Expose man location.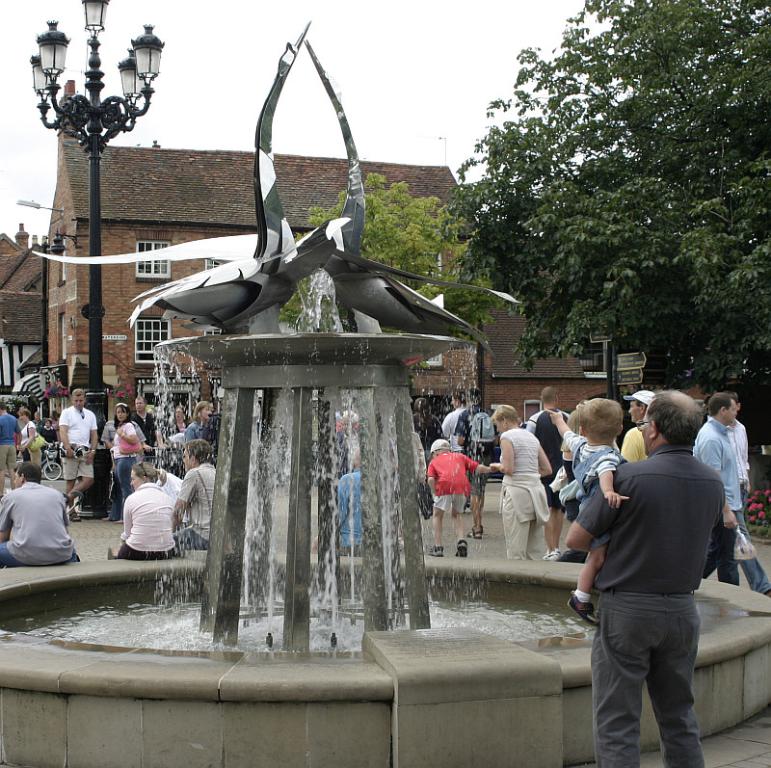
Exposed at Rect(451, 387, 495, 537).
